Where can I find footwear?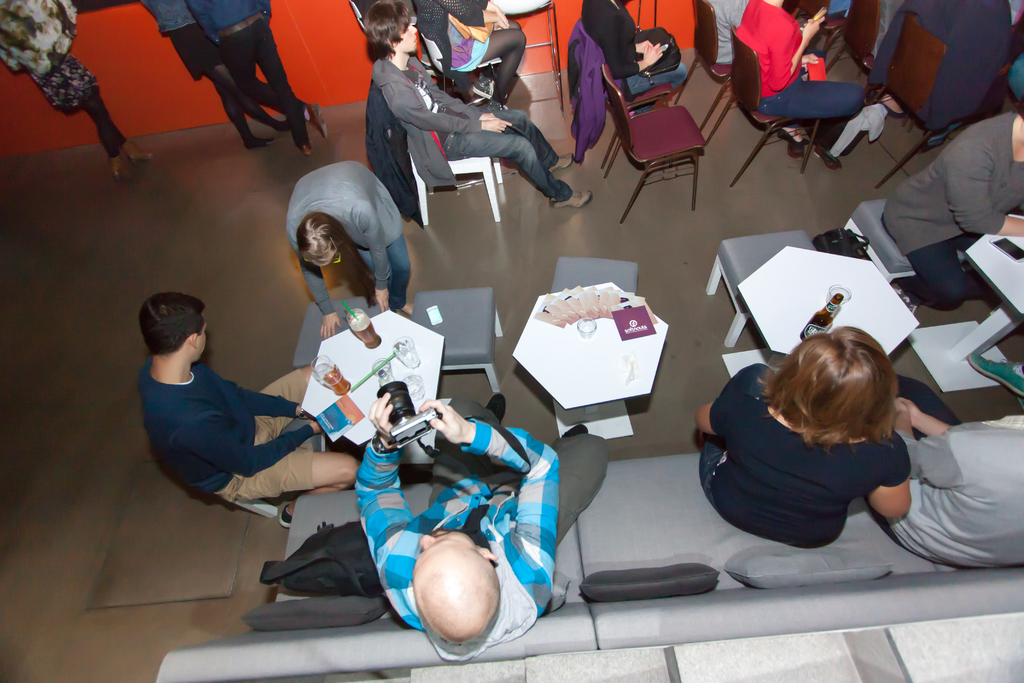
You can find it at crop(551, 190, 593, 208).
